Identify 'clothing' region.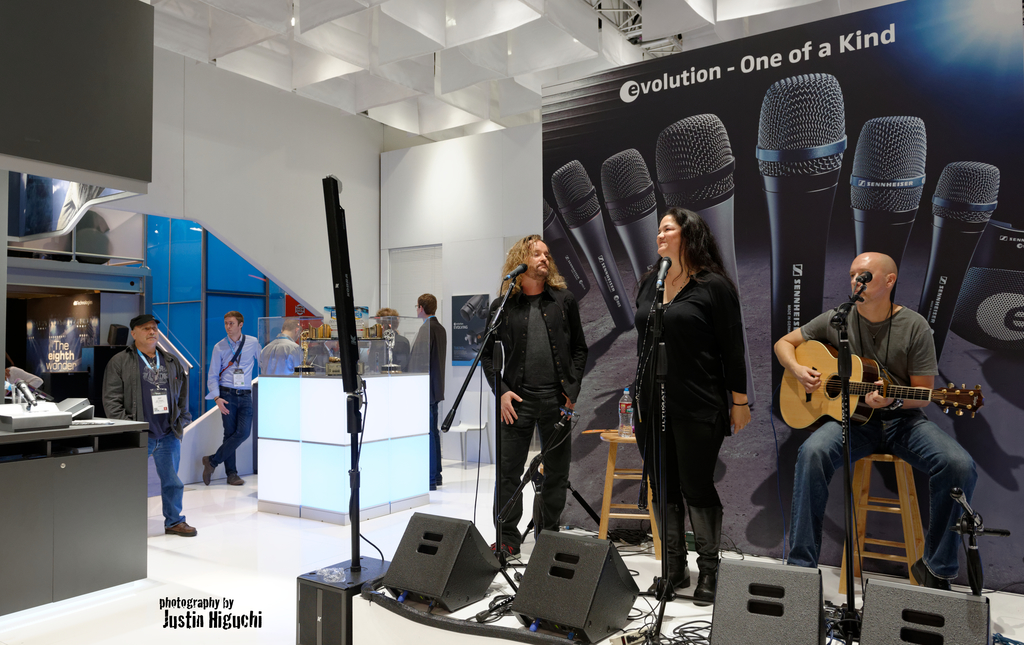
Region: bbox=(404, 313, 451, 488).
